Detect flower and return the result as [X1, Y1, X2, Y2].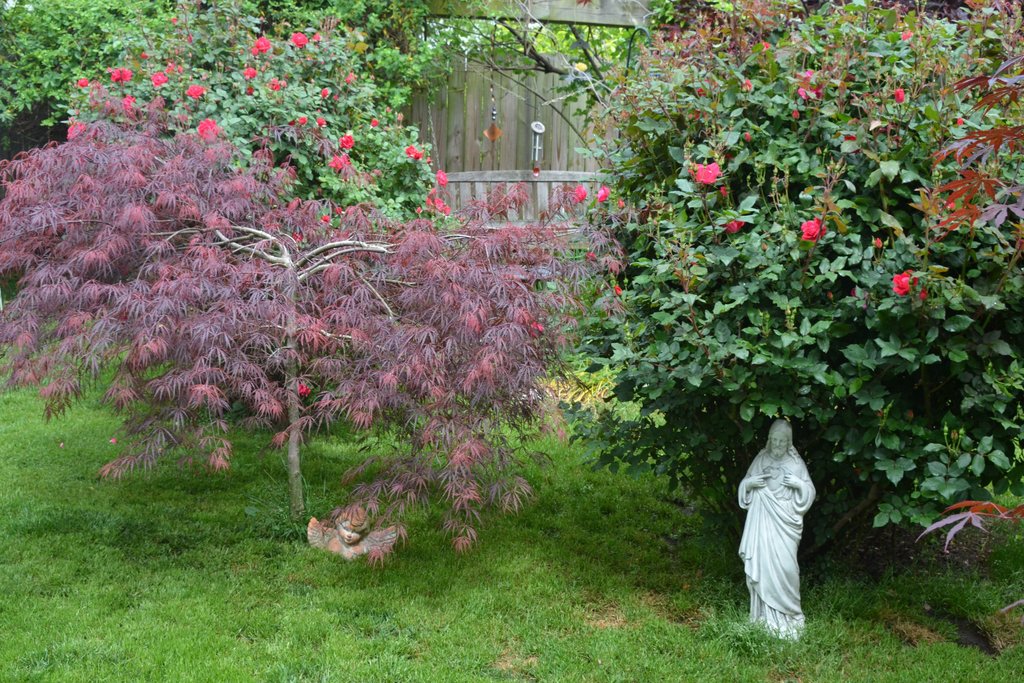
[530, 320, 547, 338].
